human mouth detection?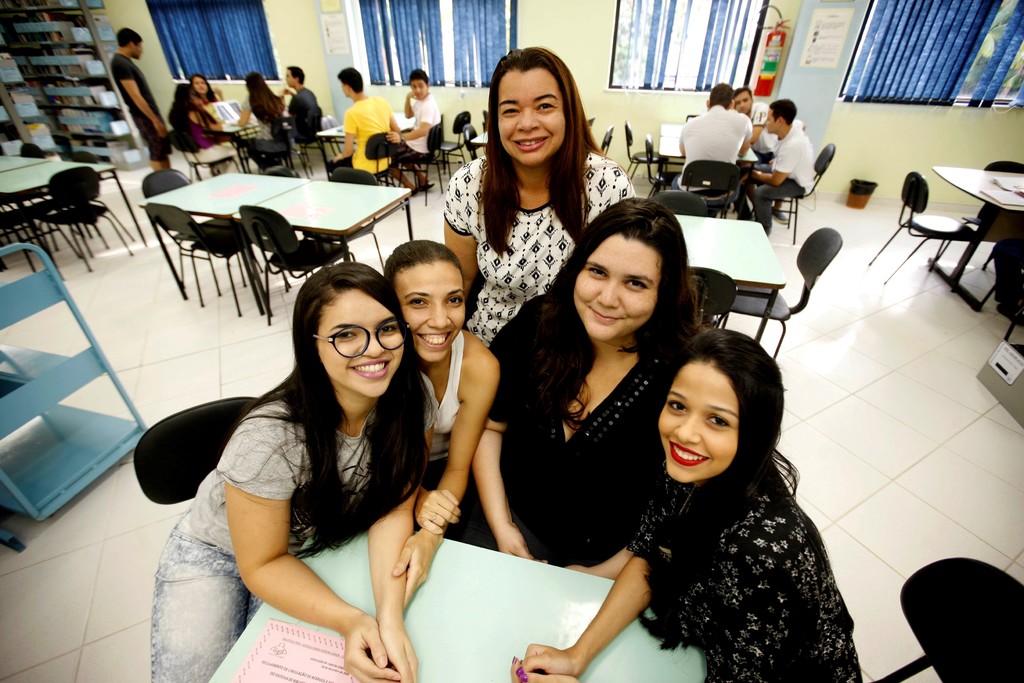
box(419, 331, 450, 354)
